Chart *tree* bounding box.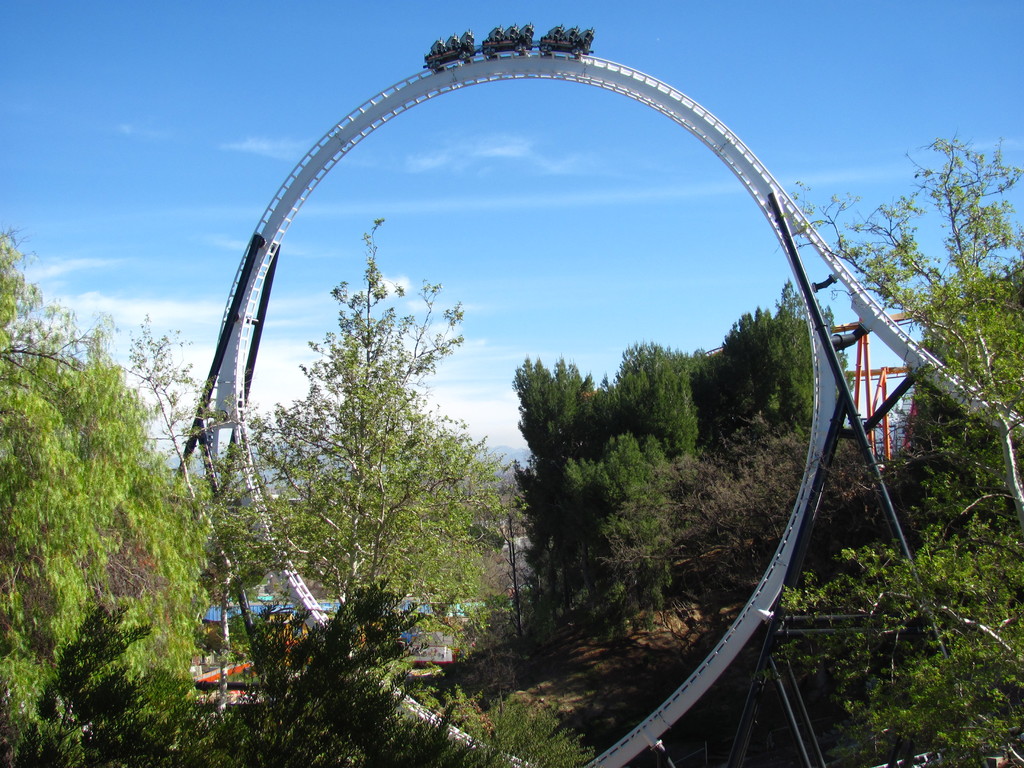
Charted: x1=234, y1=574, x2=593, y2=767.
